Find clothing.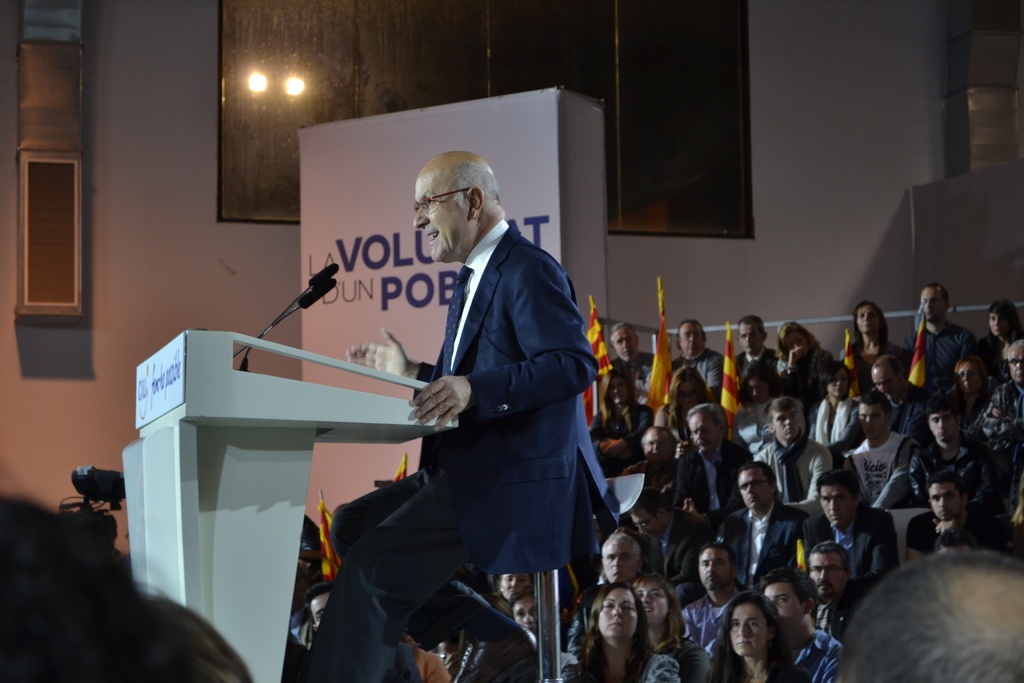
locate(814, 572, 862, 620).
